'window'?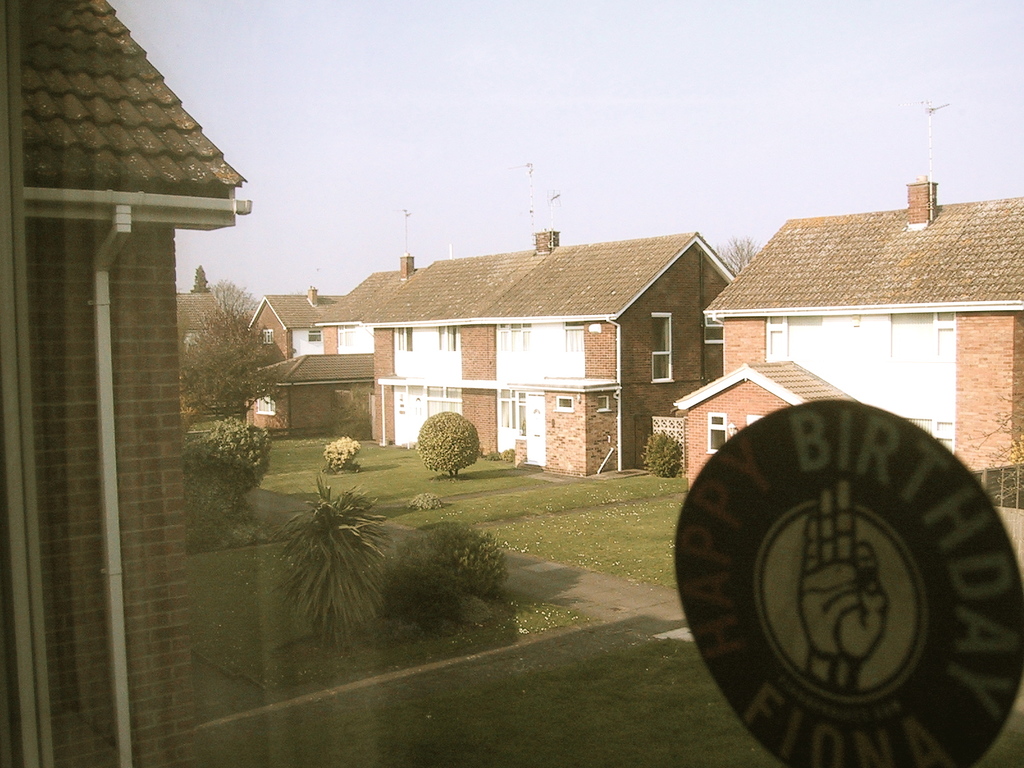
(left=435, top=327, right=457, bottom=351)
